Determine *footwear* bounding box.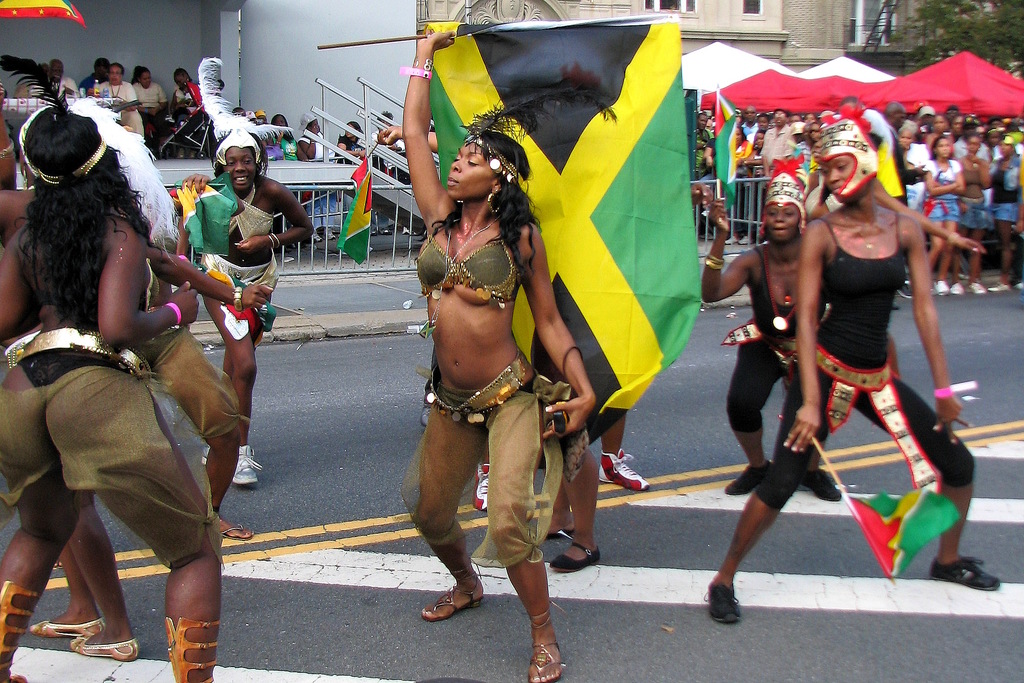
Determined: 551:538:601:572.
